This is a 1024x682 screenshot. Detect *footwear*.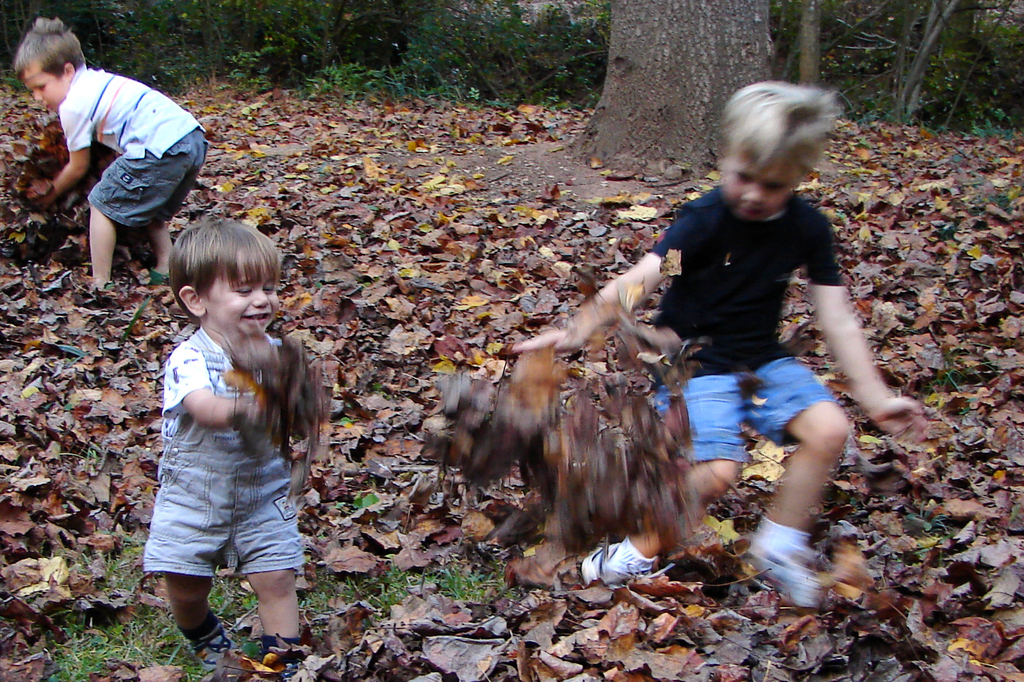
[170, 619, 240, 671].
